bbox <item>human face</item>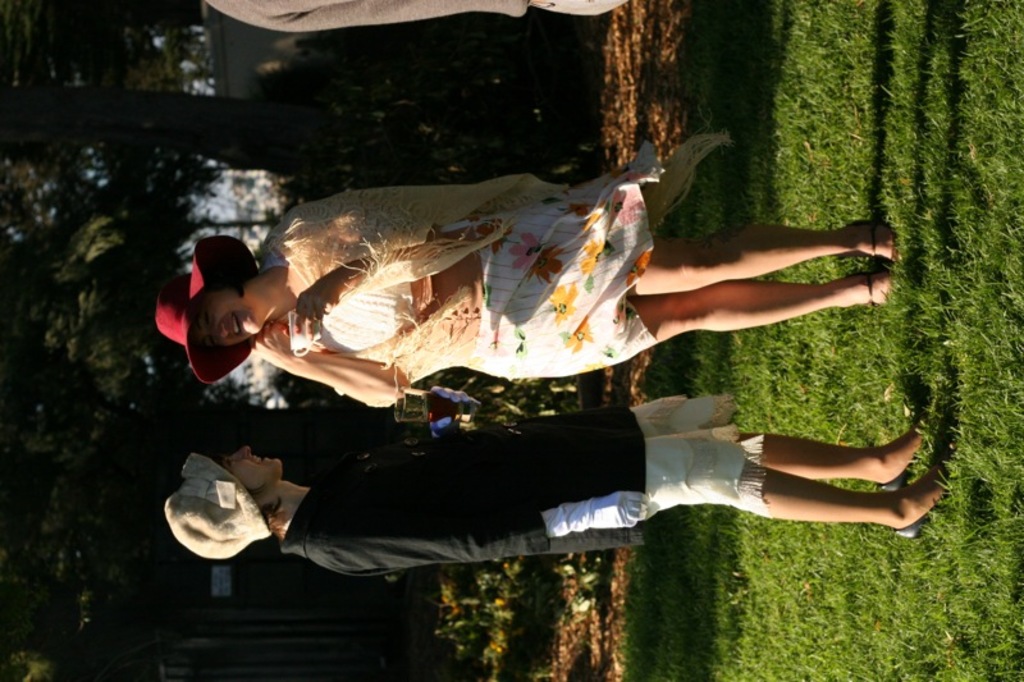
box=[195, 290, 257, 347]
